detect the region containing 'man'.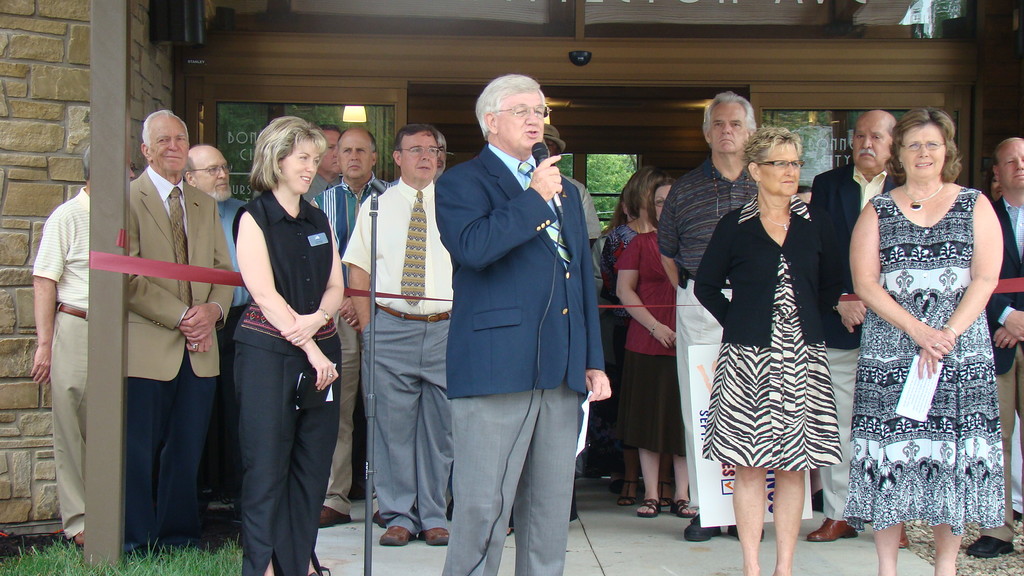
x1=309, y1=128, x2=391, y2=522.
